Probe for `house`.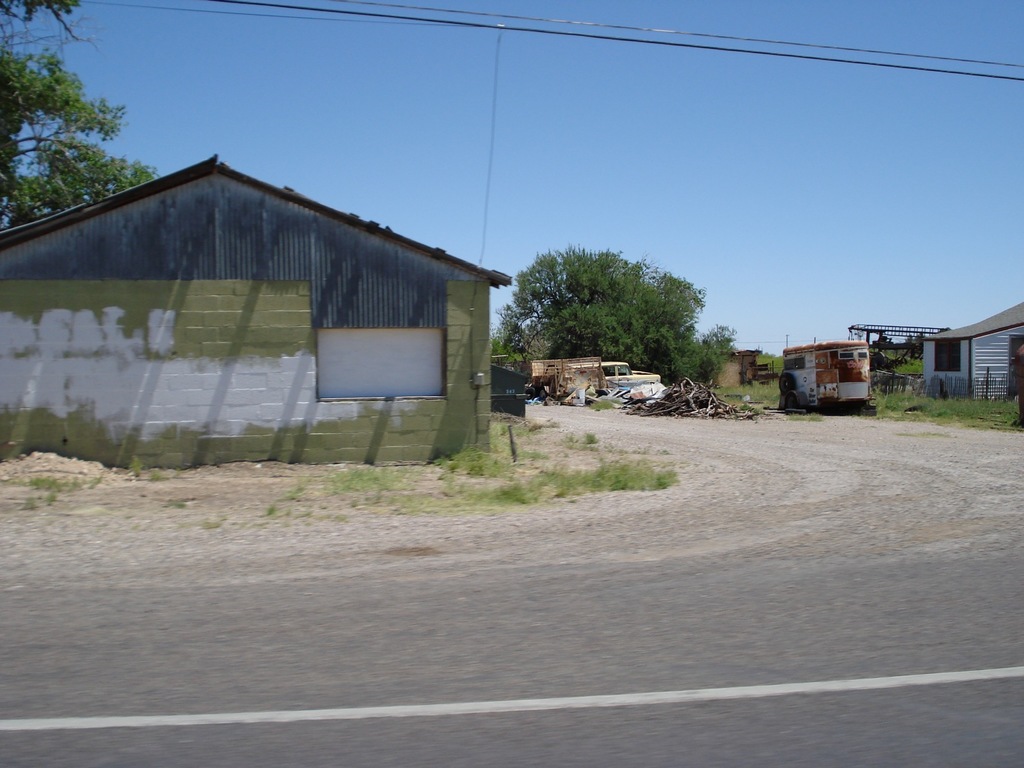
Probe result: left=522, top=355, right=664, bottom=417.
